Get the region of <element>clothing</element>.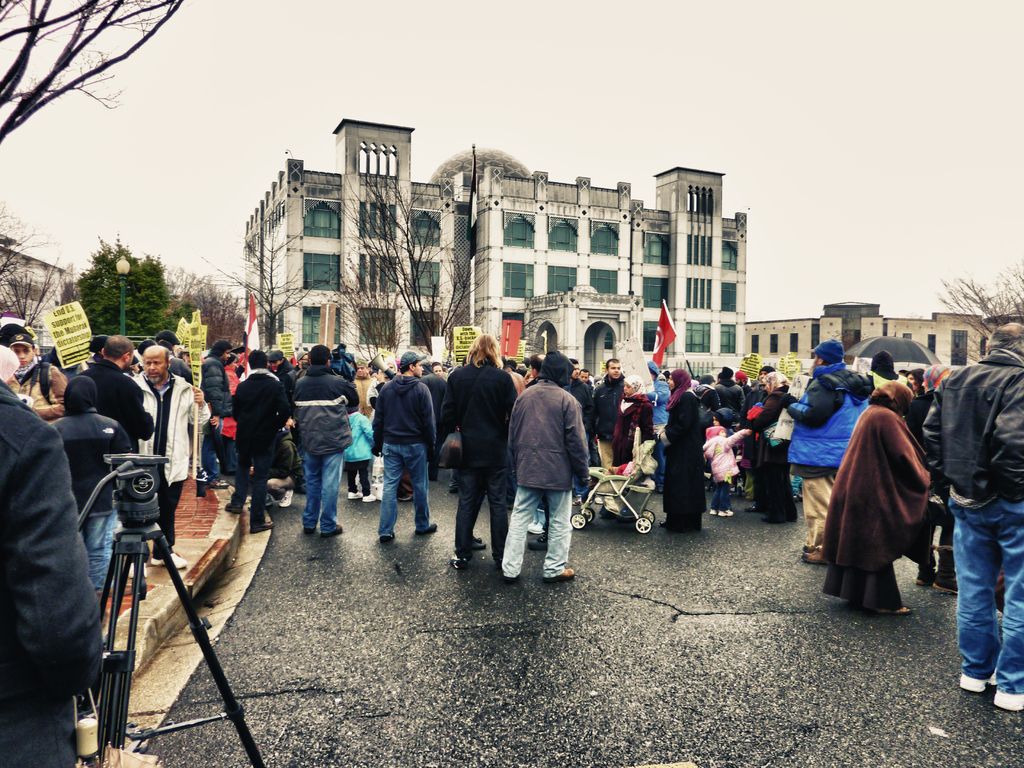
locate(912, 349, 1023, 714).
